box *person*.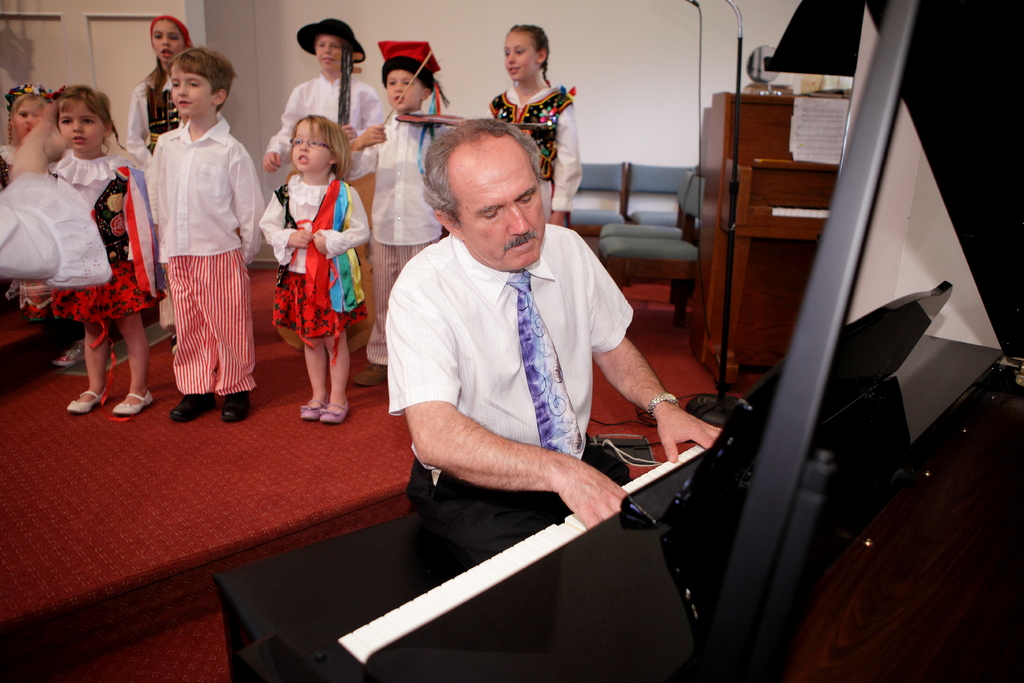
[356,40,454,390].
